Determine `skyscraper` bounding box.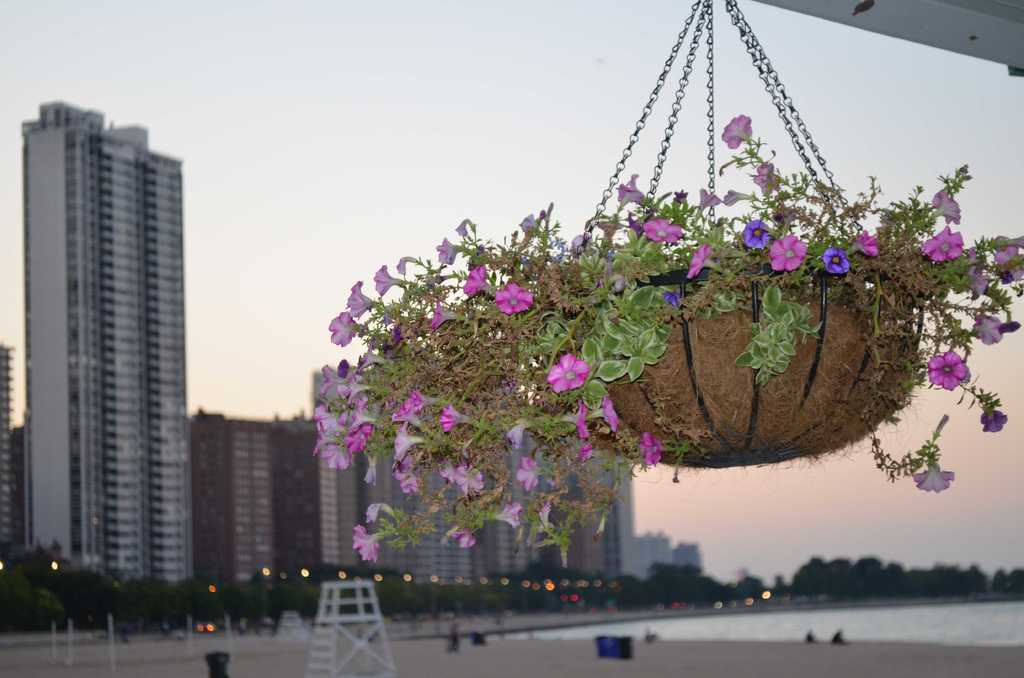
Determined: (x1=531, y1=440, x2=653, y2=581).
